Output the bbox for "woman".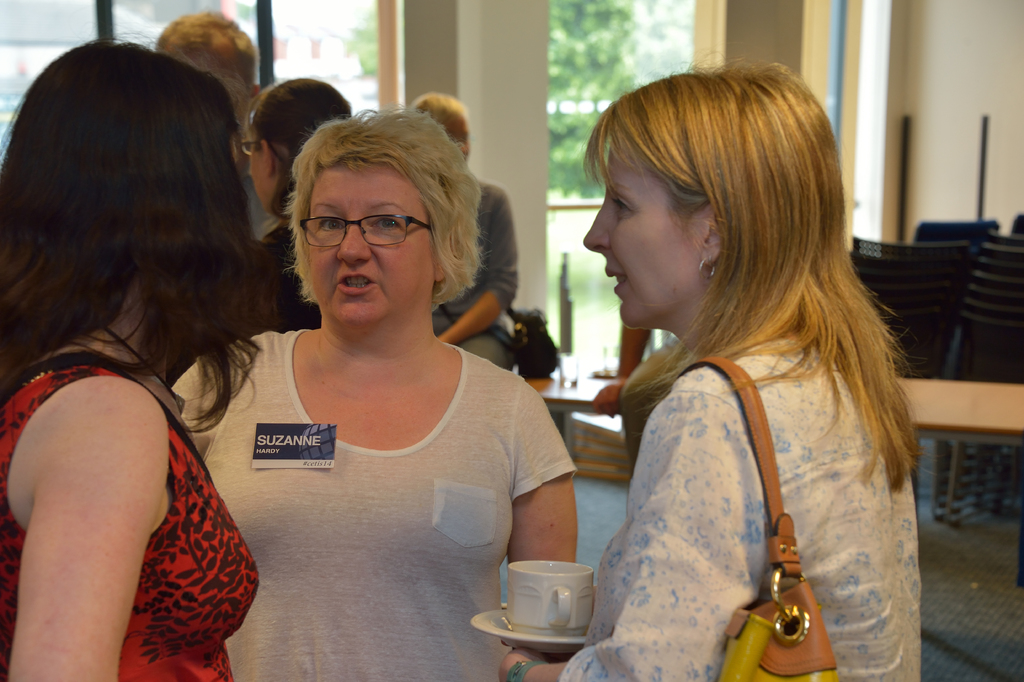
locate(0, 30, 268, 681).
